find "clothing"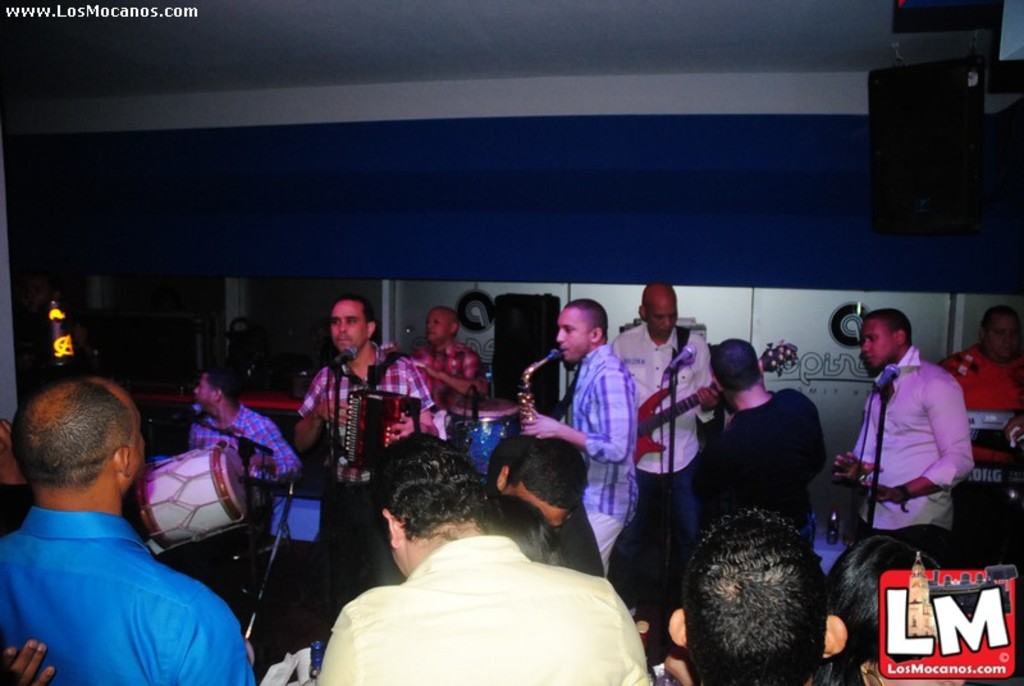
(0, 512, 259, 685)
